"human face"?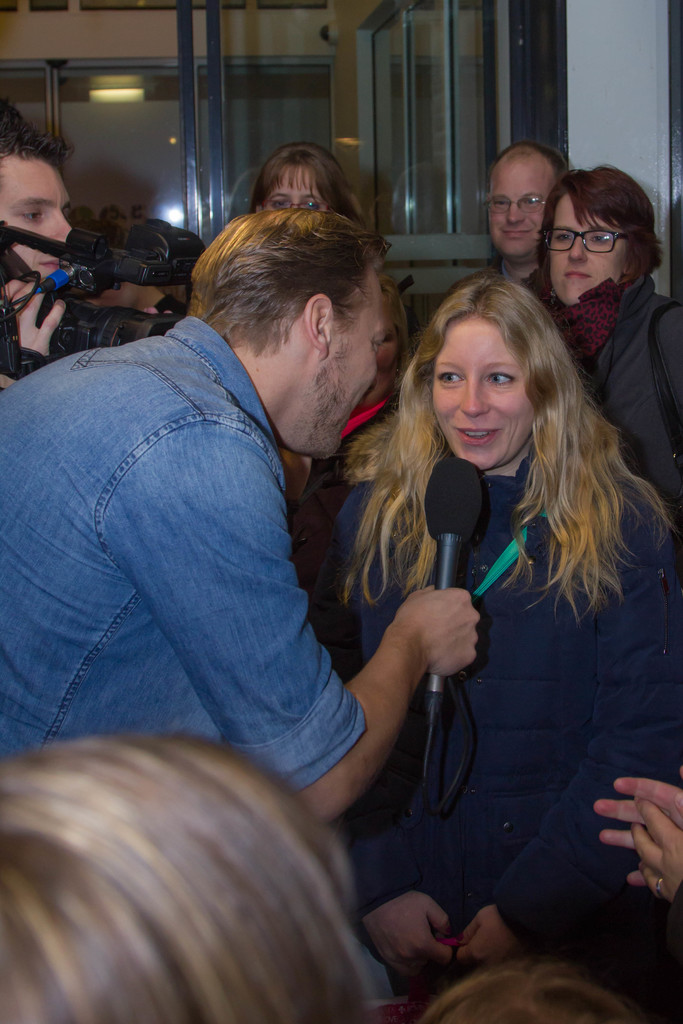
429,319,539,471
